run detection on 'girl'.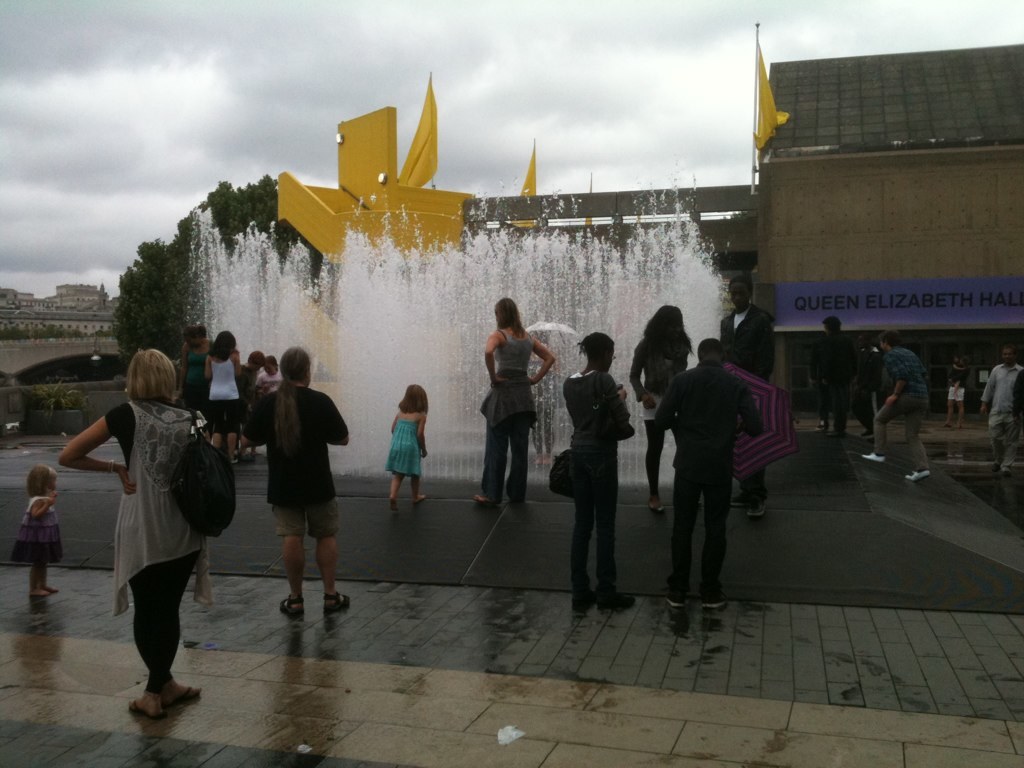
Result: Rect(9, 466, 63, 598).
